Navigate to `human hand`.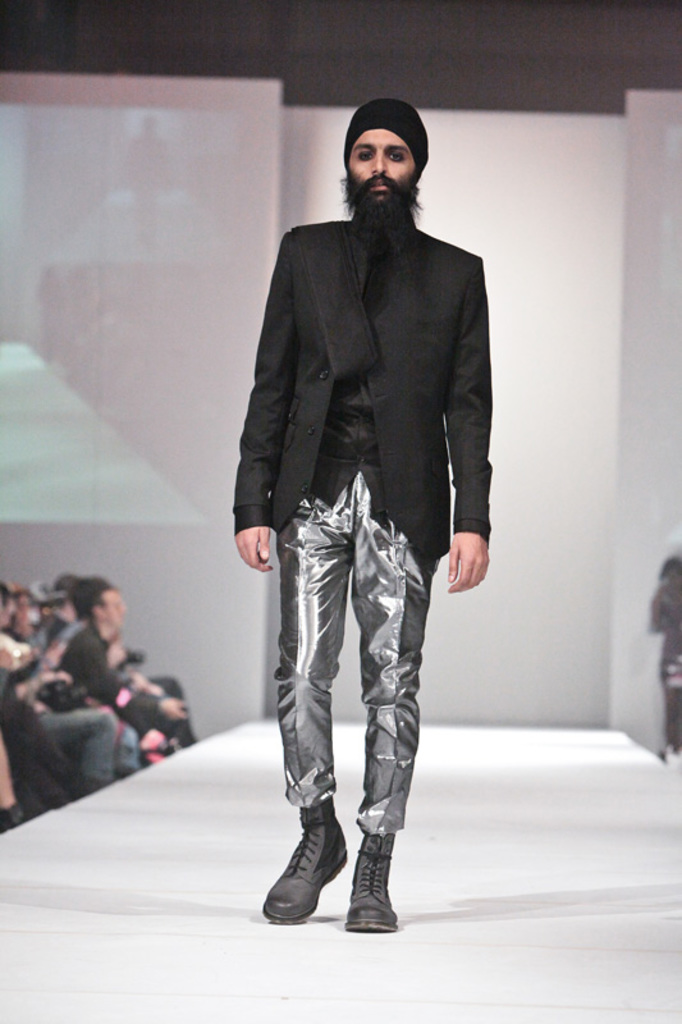
Navigation target: (left=448, top=516, right=500, bottom=604).
